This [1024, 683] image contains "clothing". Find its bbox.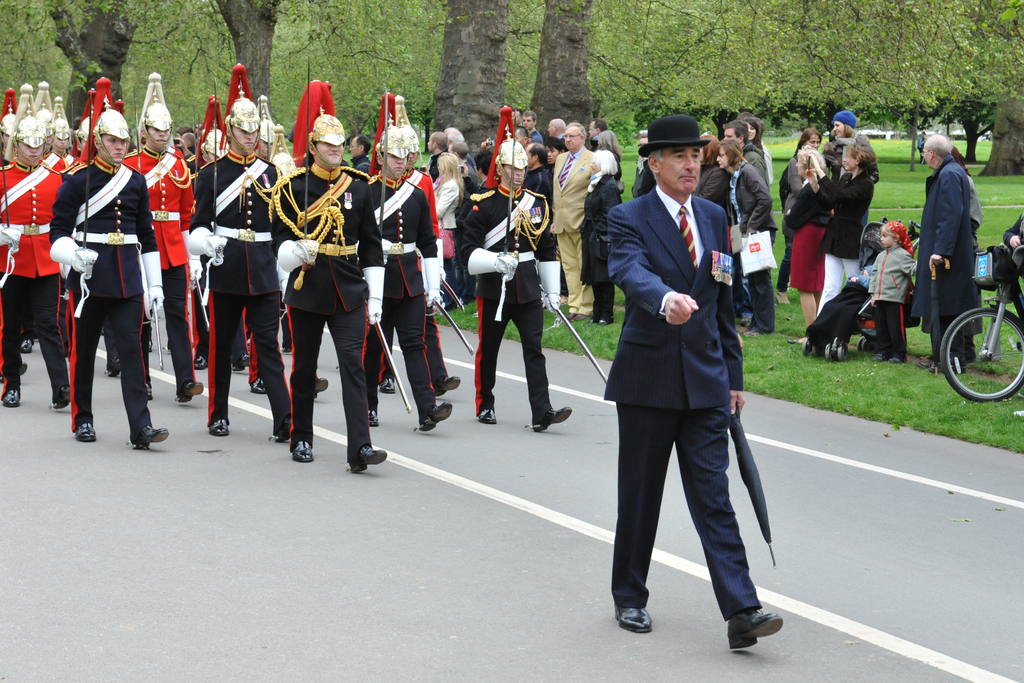
region(58, 125, 150, 441).
